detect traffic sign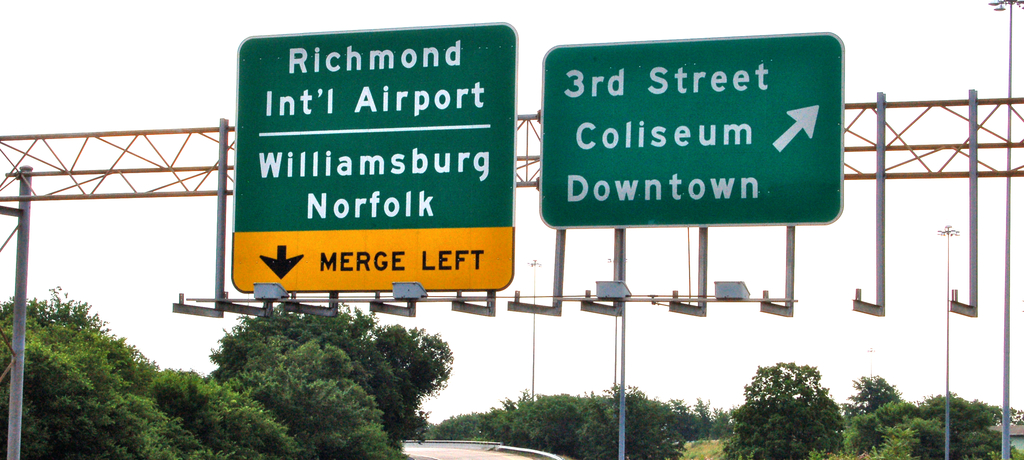
(228,19,516,293)
